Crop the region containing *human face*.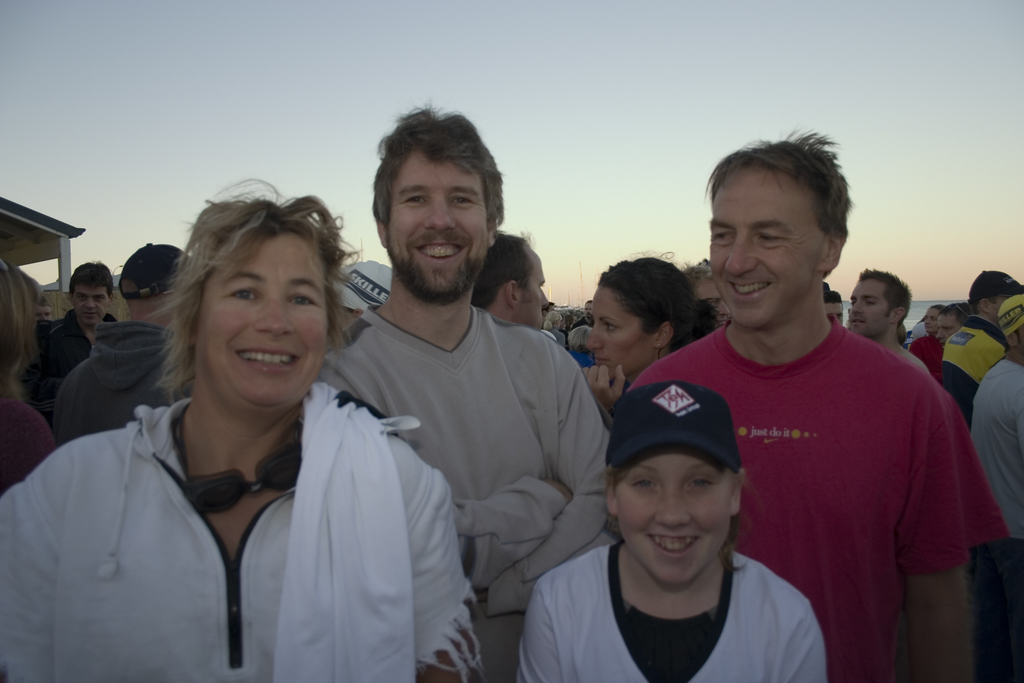
Crop region: BBox(616, 448, 726, 587).
